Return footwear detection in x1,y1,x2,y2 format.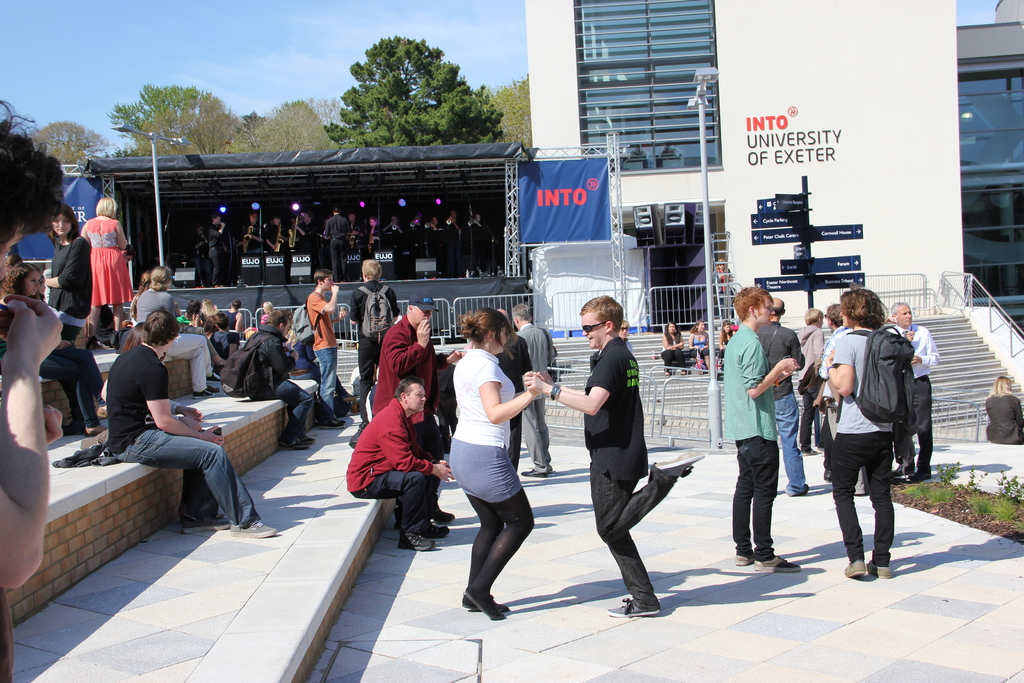
184,511,228,532.
